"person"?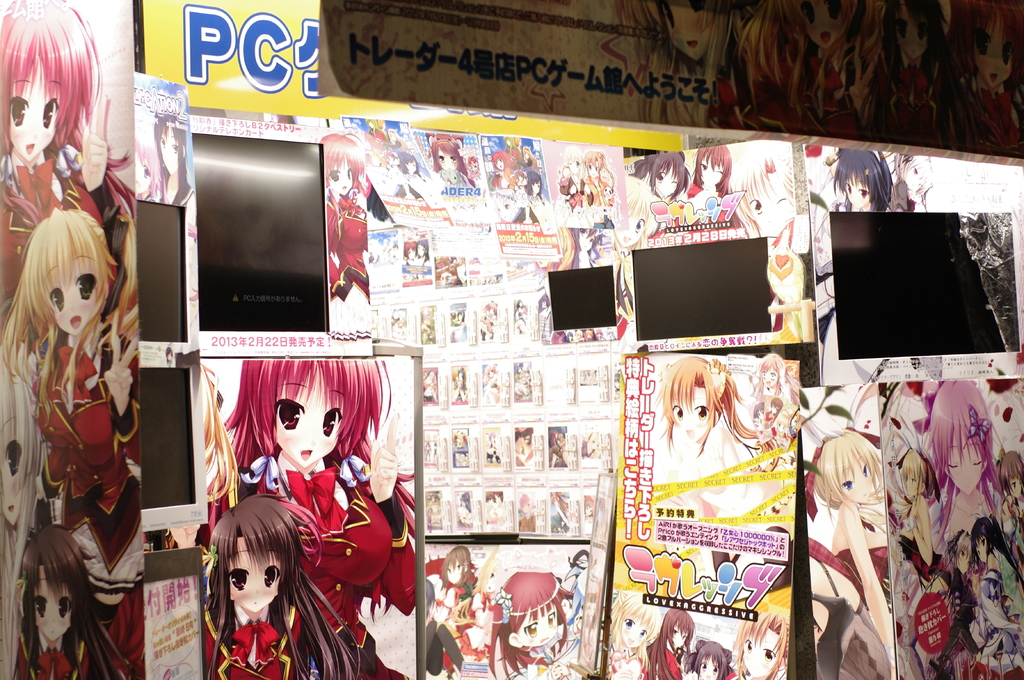
<bbox>648, 609, 700, 679</bbox>
